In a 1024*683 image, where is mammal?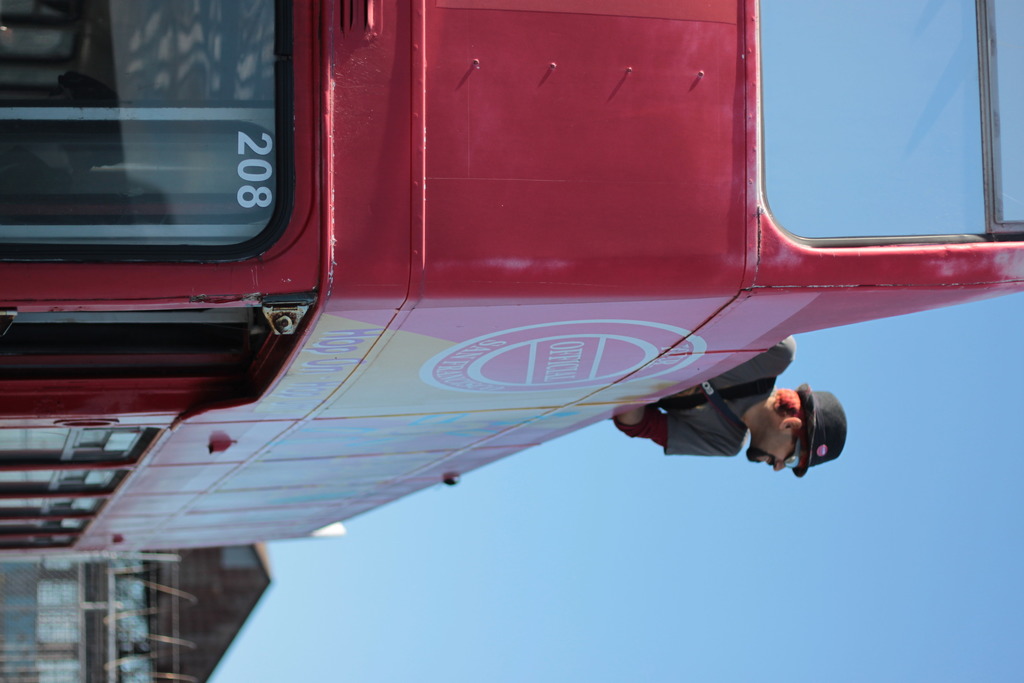
611/334/845/476.
